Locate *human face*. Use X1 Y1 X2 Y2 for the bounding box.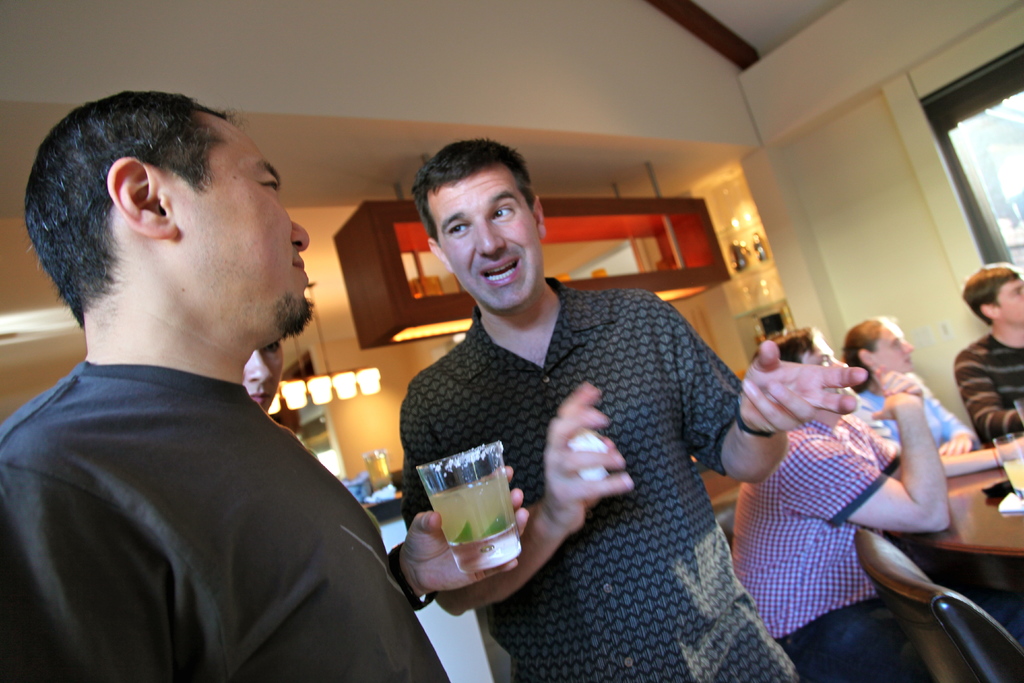
993 269 1023 339.
